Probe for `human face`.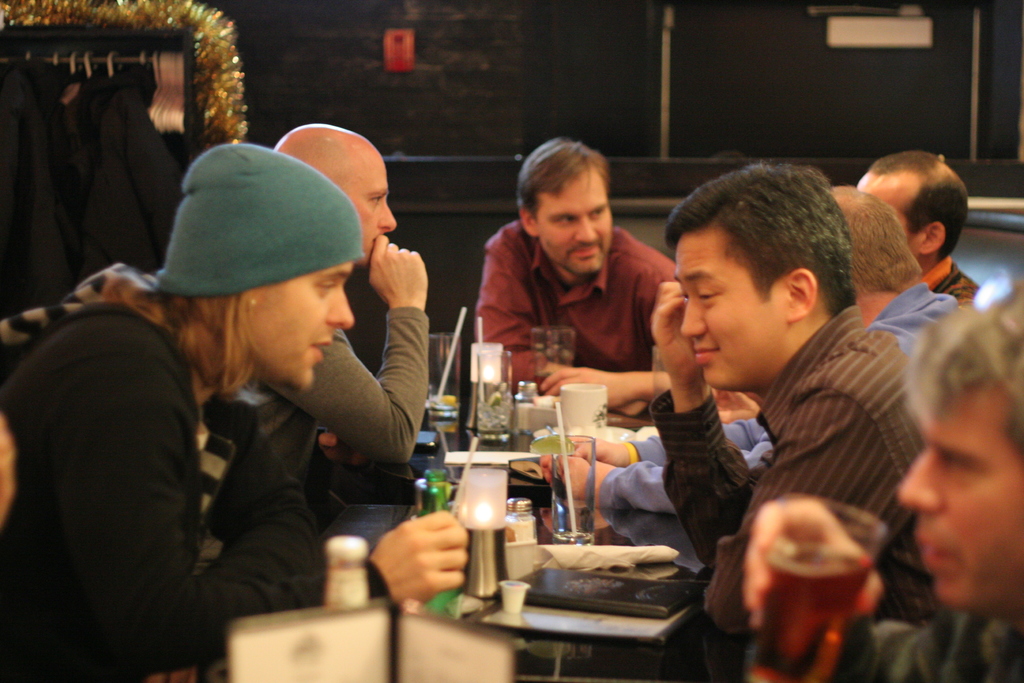
Probe result: (344, 153, 396, 263).
